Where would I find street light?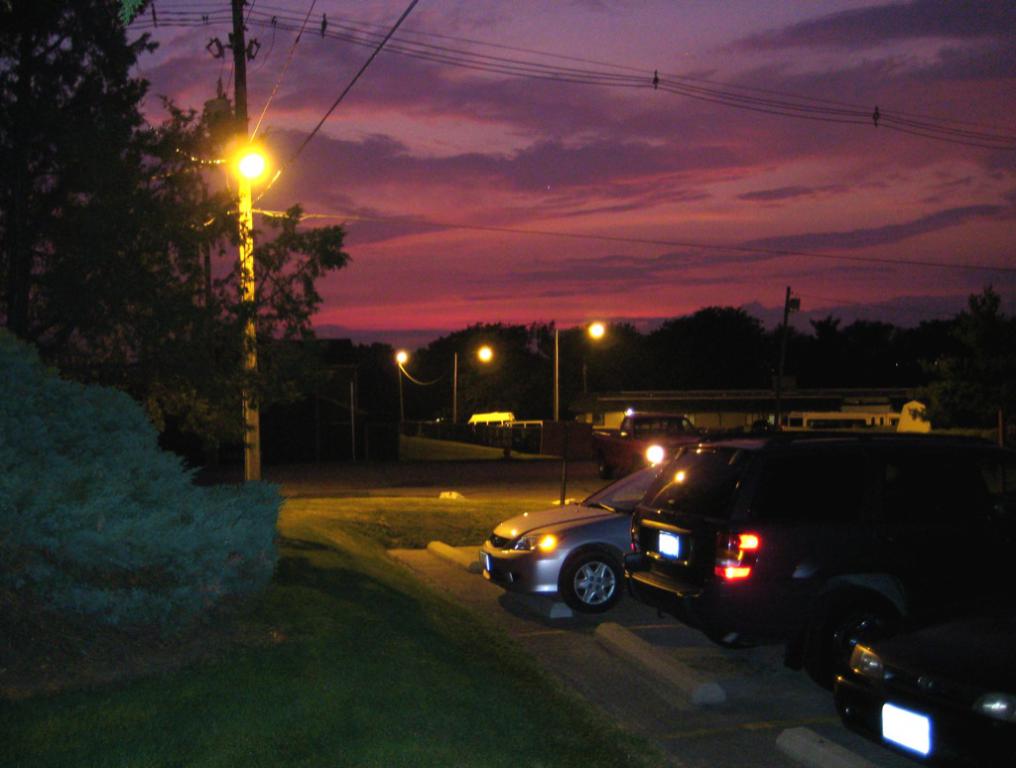
At box(220, 134, 273, 483).
